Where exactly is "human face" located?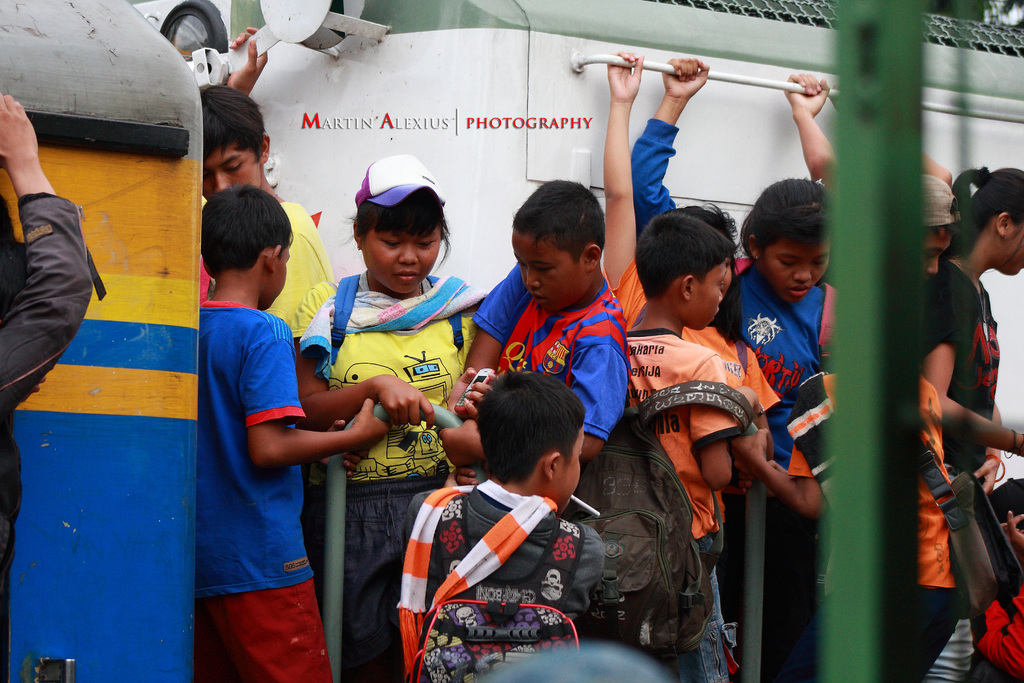
Its bounding box is (917, 231, 957, 281).
